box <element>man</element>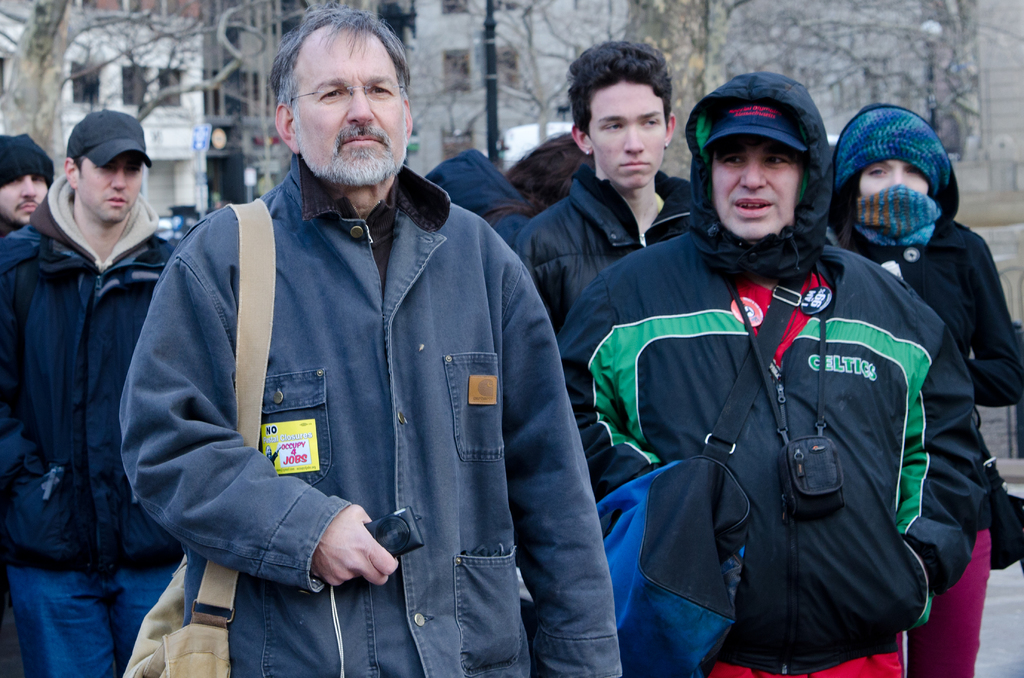
<region>511, 30, 698, 327</region>
